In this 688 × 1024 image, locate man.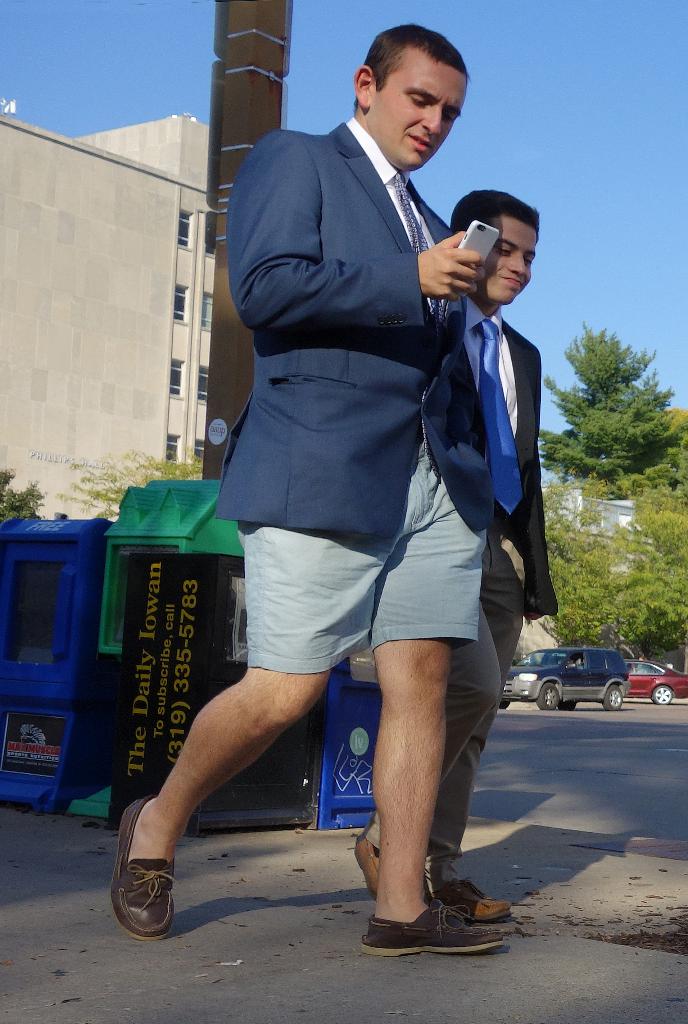
Bounding box: select_region(352, 183, 550, 921).
